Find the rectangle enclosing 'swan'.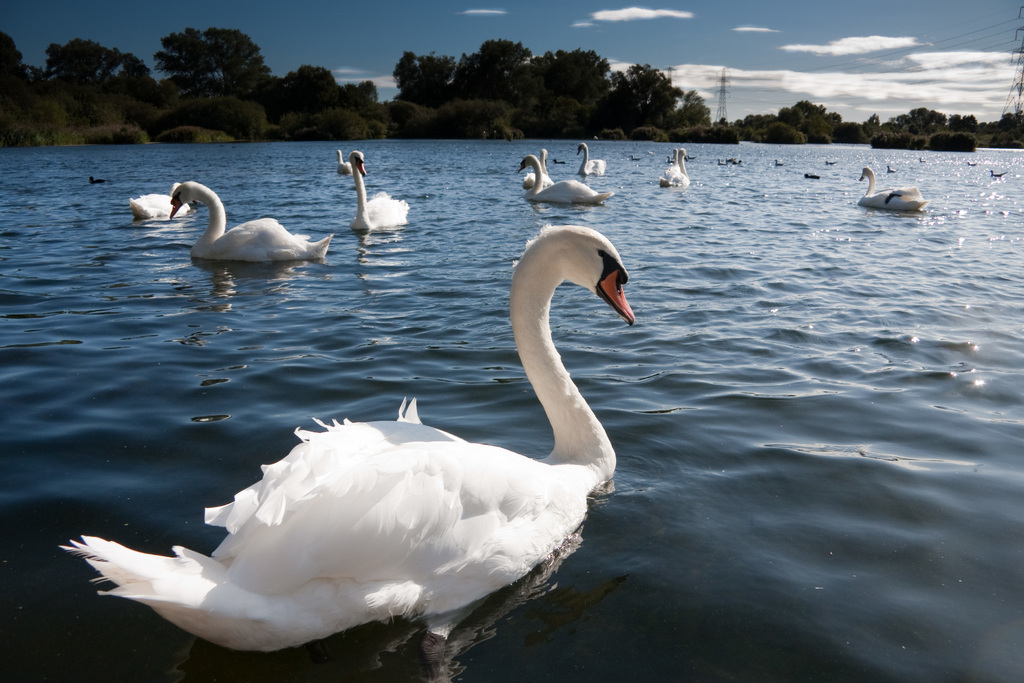
l=657, t=147, r=692, b=190.
